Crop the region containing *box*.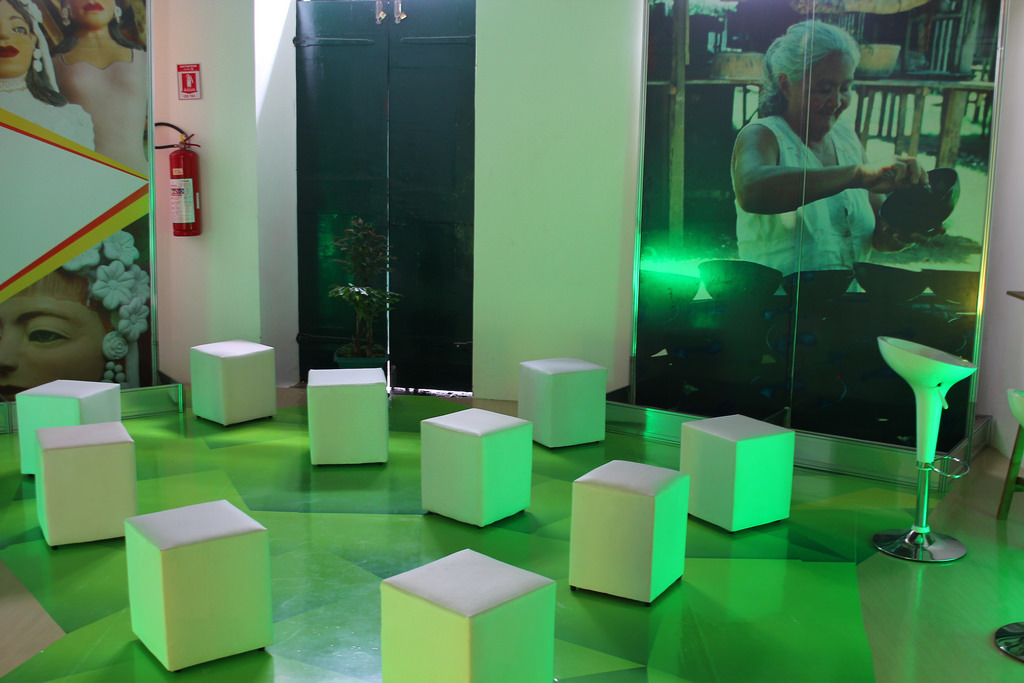
Crop region: pyautogui.locateOnScreen(679, 405, 793, 534).
